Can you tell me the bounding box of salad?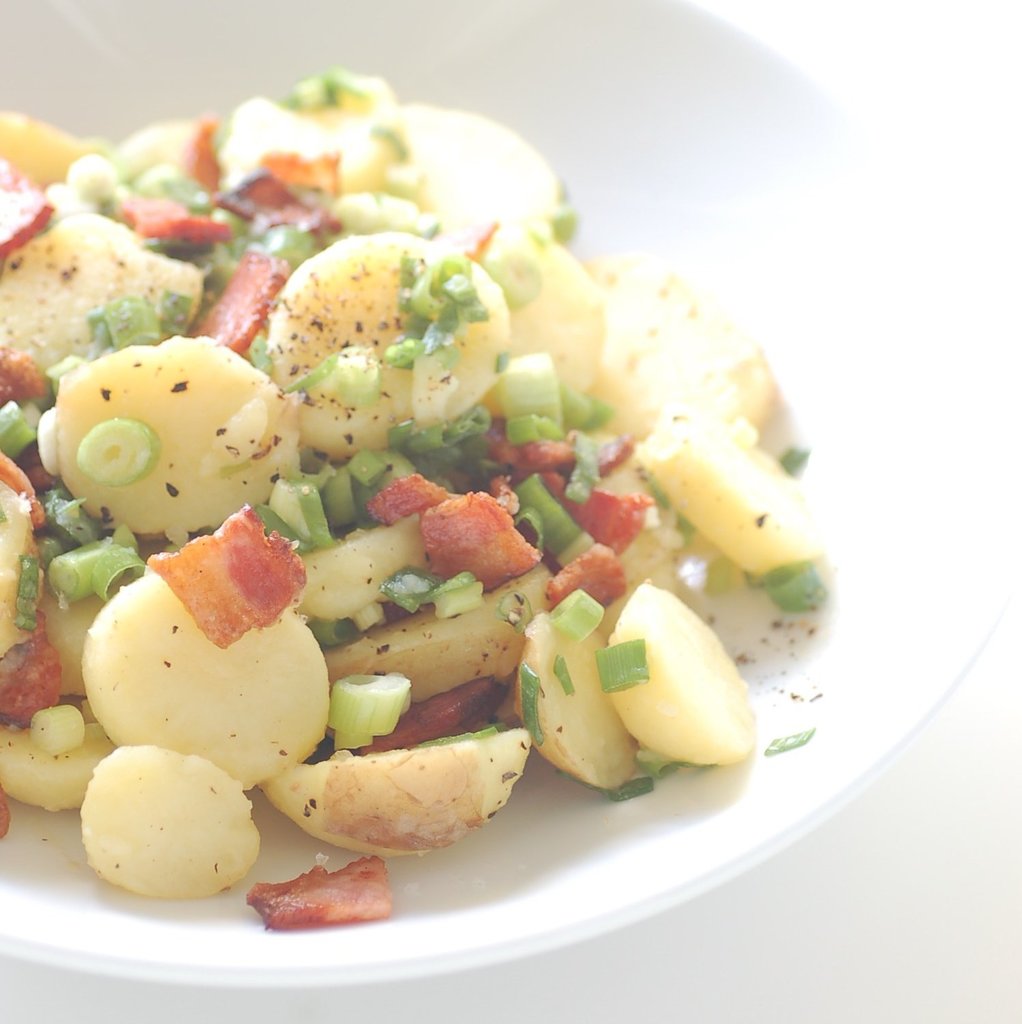
Rect(0, 56, 838, 924).
